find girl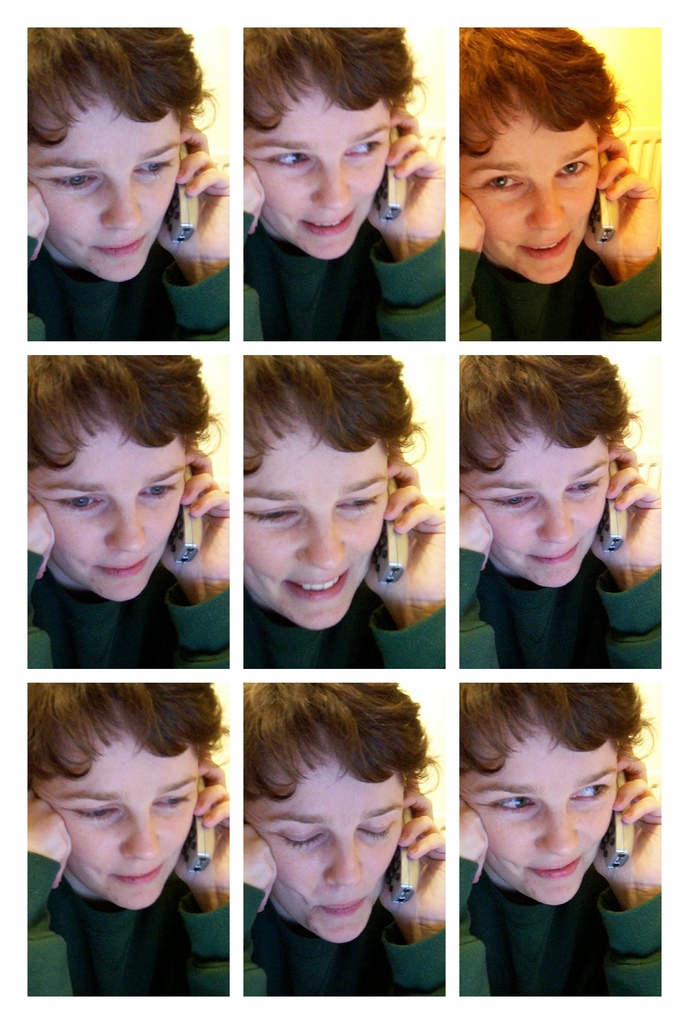
[30,355,229,662]
